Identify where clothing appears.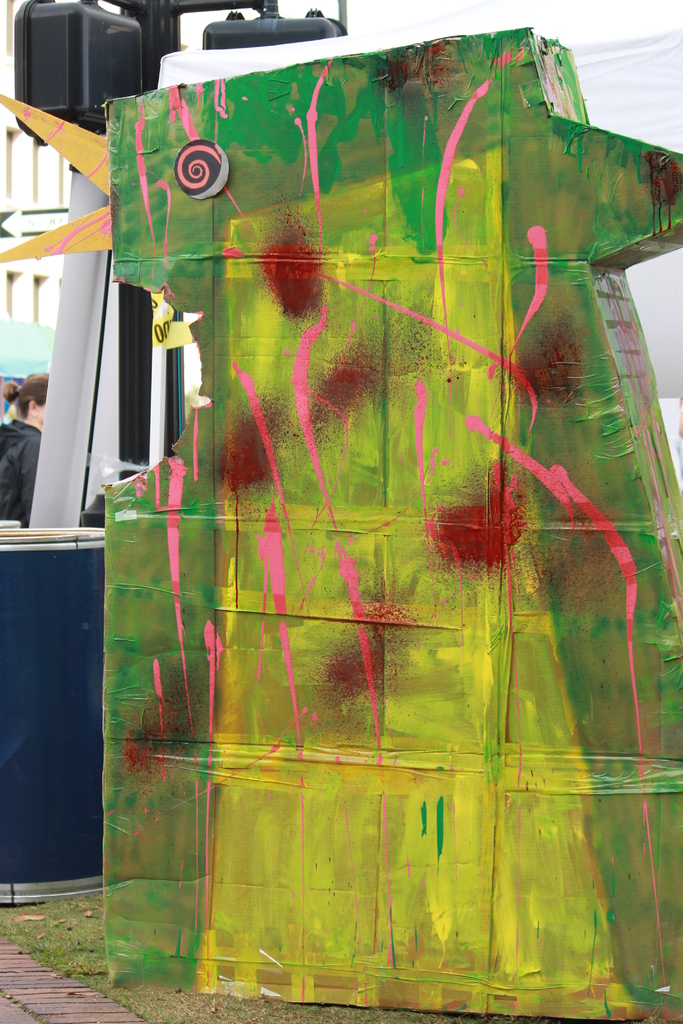
Appears at <box>0,419,51,531</box>.
